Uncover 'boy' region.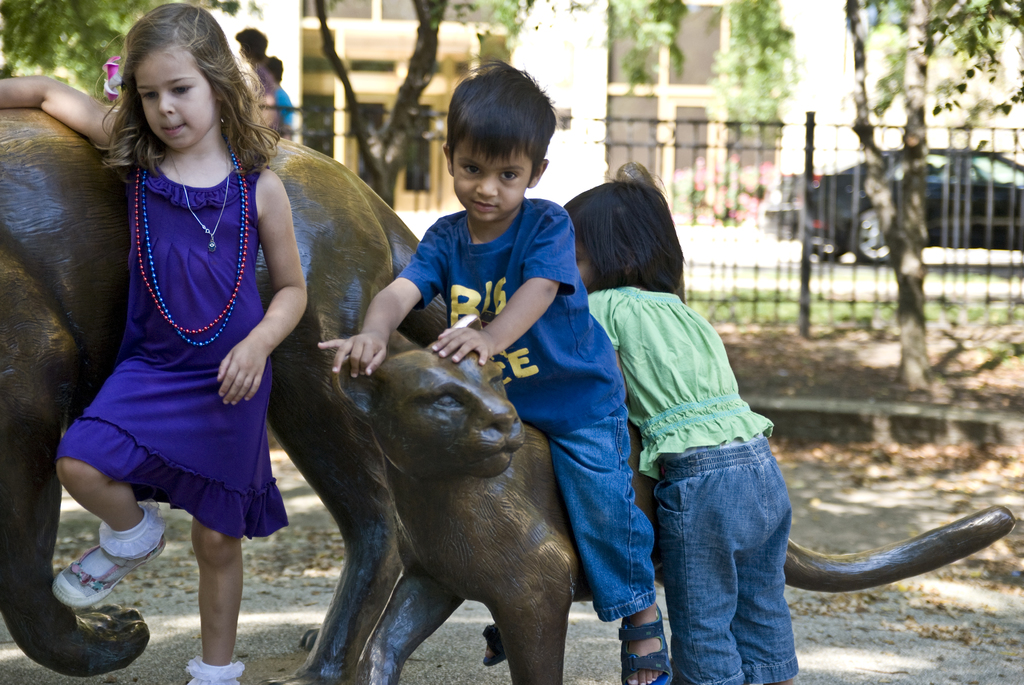
Uncovered: (317, 57, 669, 684).
